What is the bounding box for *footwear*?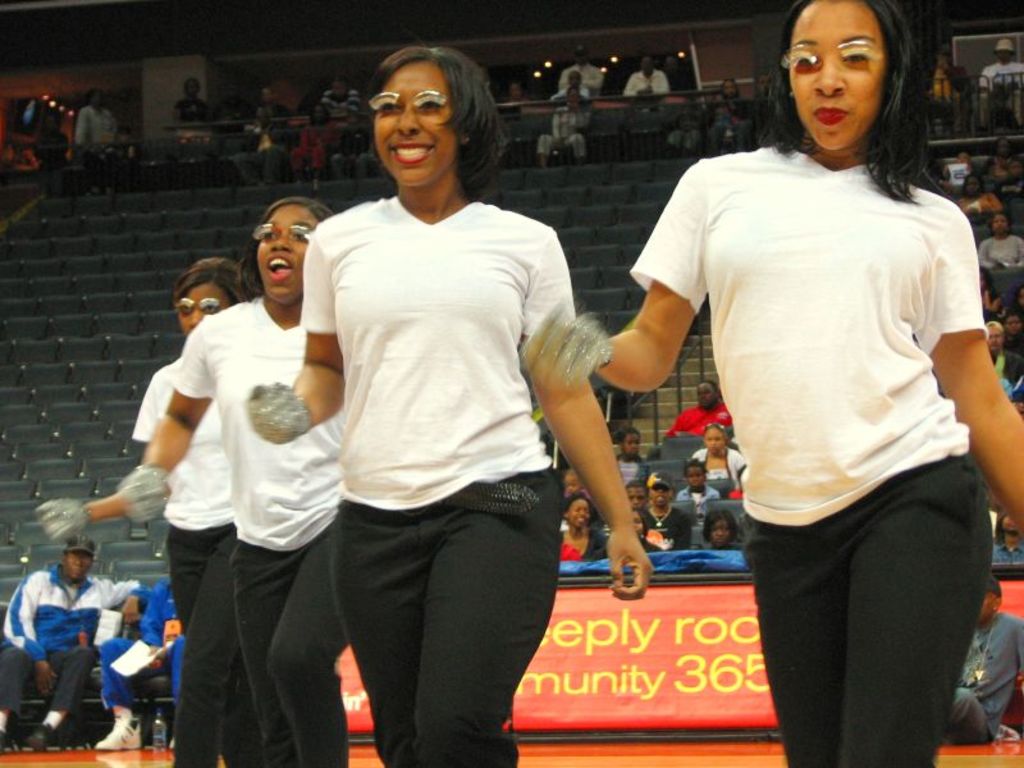
[left=90, top=712, right=143, bottom=750].
